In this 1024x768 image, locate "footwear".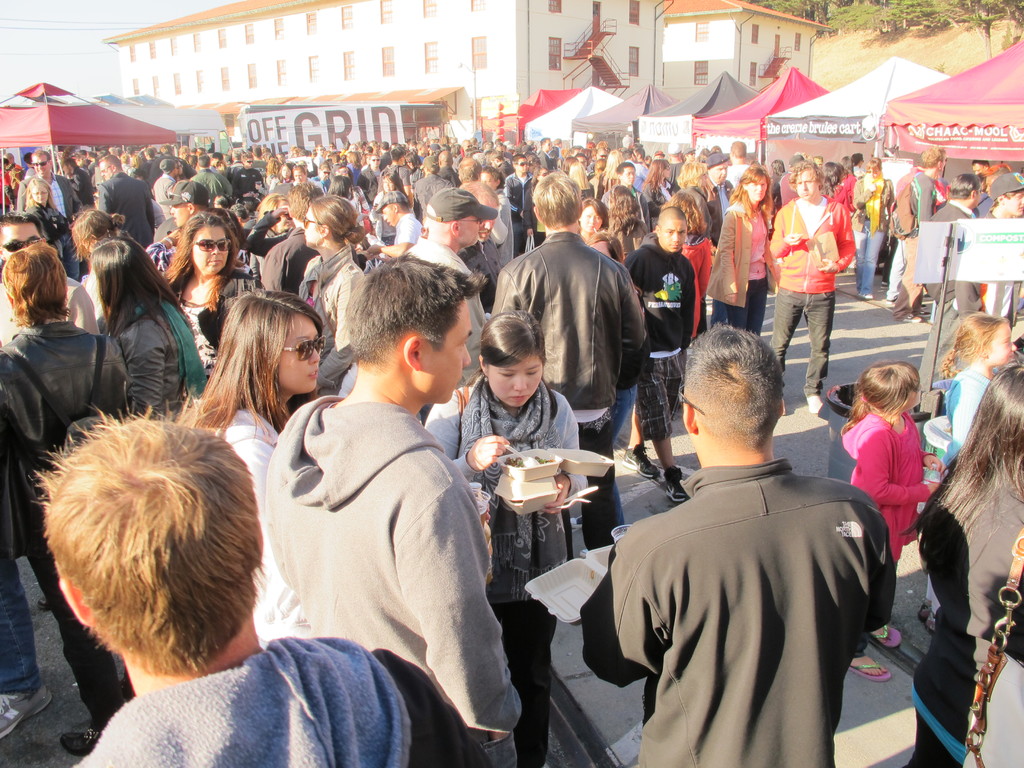
Bounding box: pyautogui.locateOnScreen(663, 464, 692, 502).
